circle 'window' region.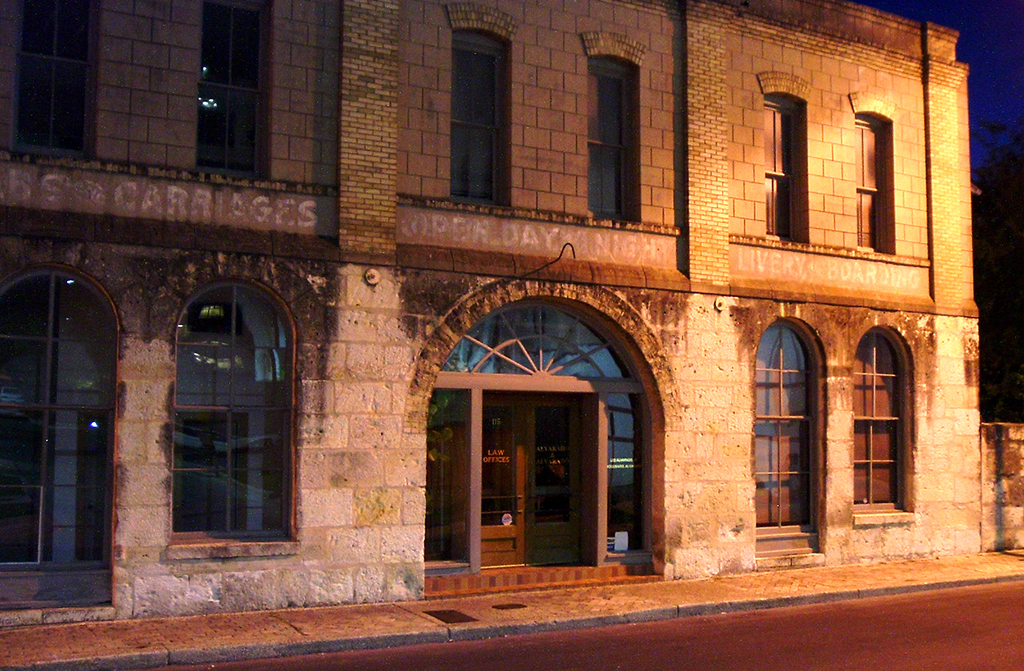
Region: select_region(171, 278, 296, 543).
